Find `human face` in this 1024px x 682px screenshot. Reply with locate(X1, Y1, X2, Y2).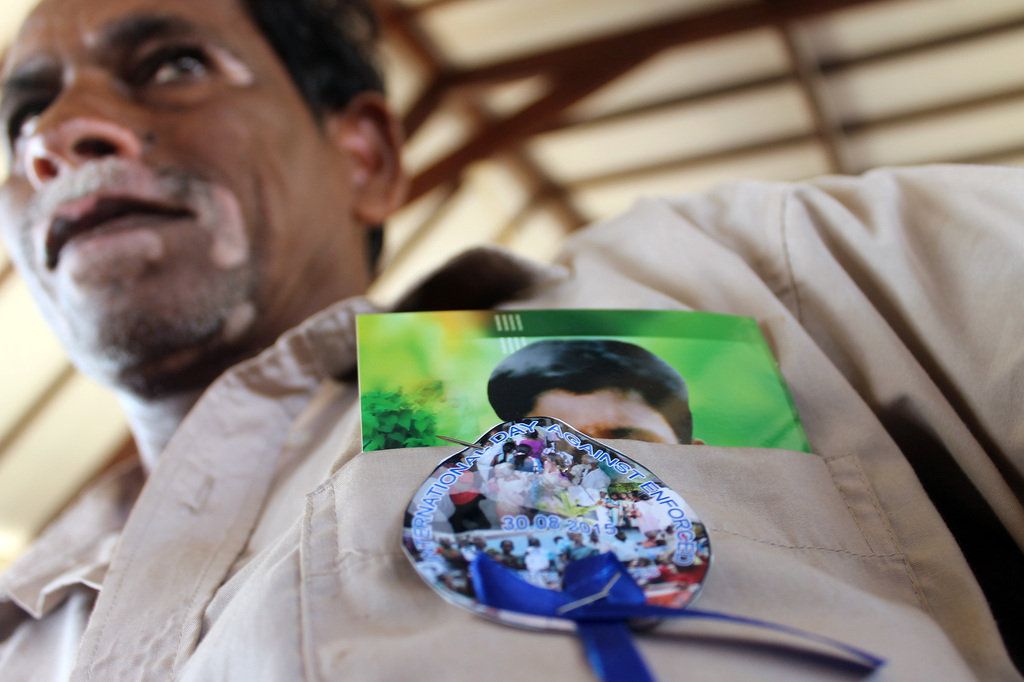
locate(0, 0, 358, 396).
